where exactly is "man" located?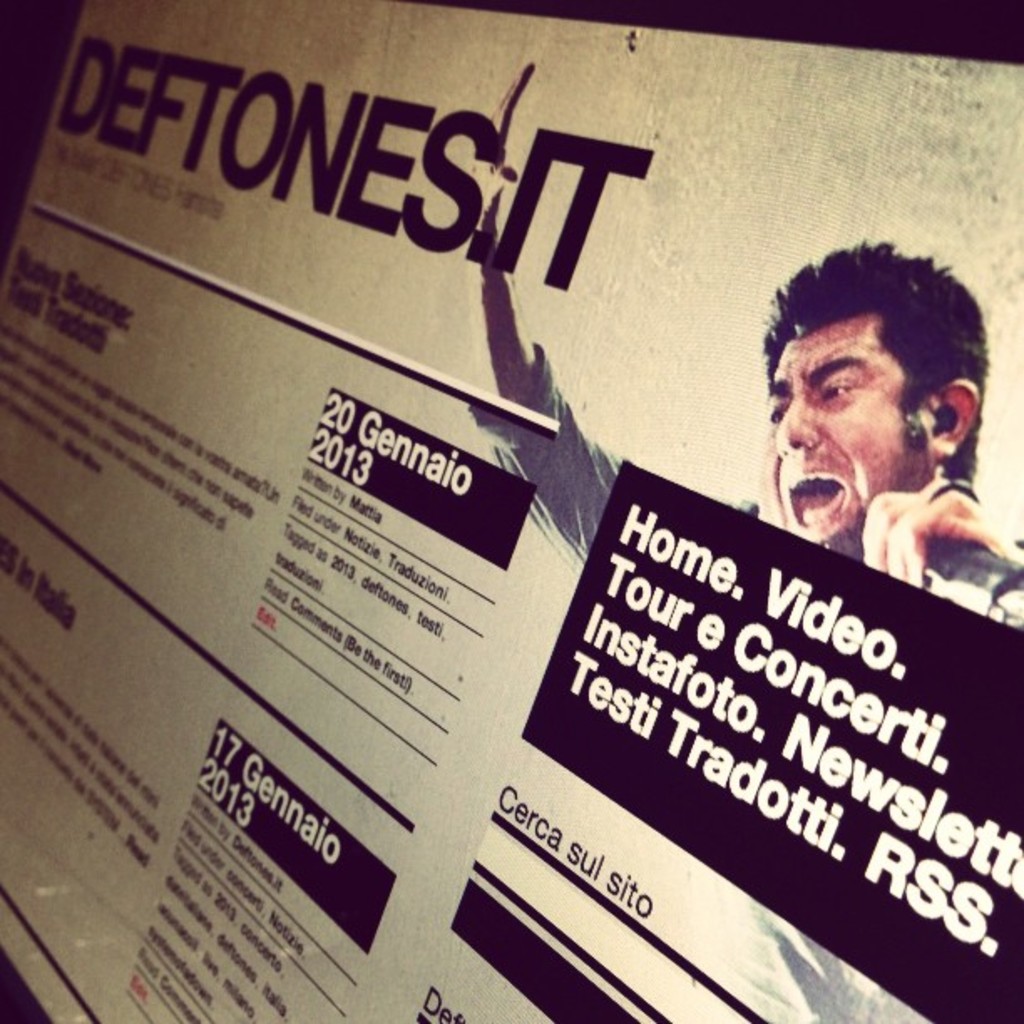
Its bounding box is [465,40,1022,1022].
